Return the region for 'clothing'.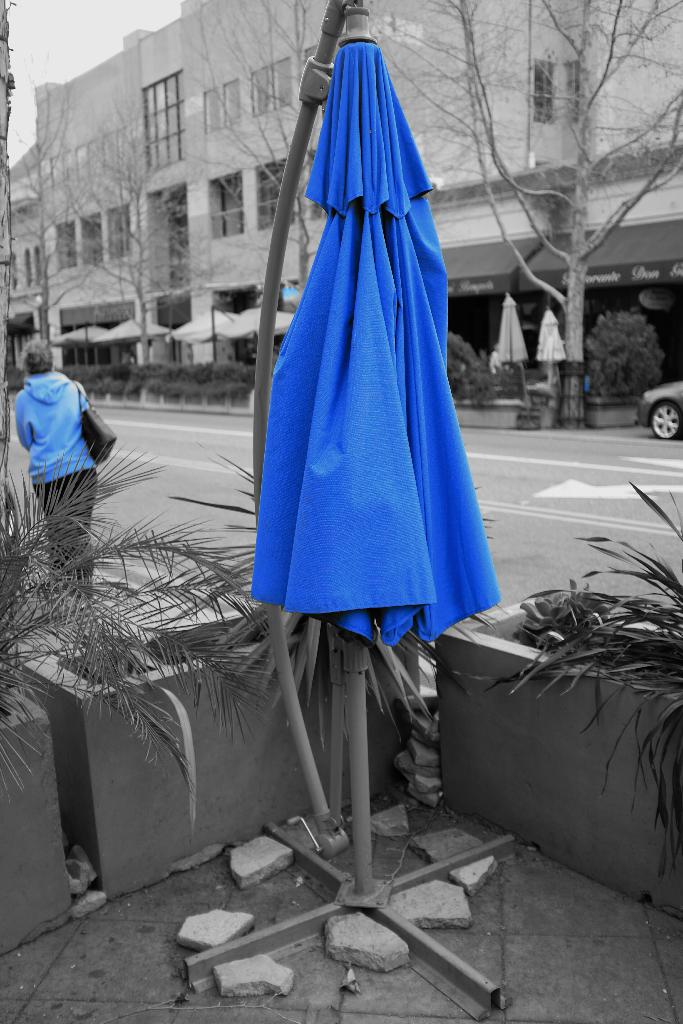
crop(13, 385, 100, 600).
